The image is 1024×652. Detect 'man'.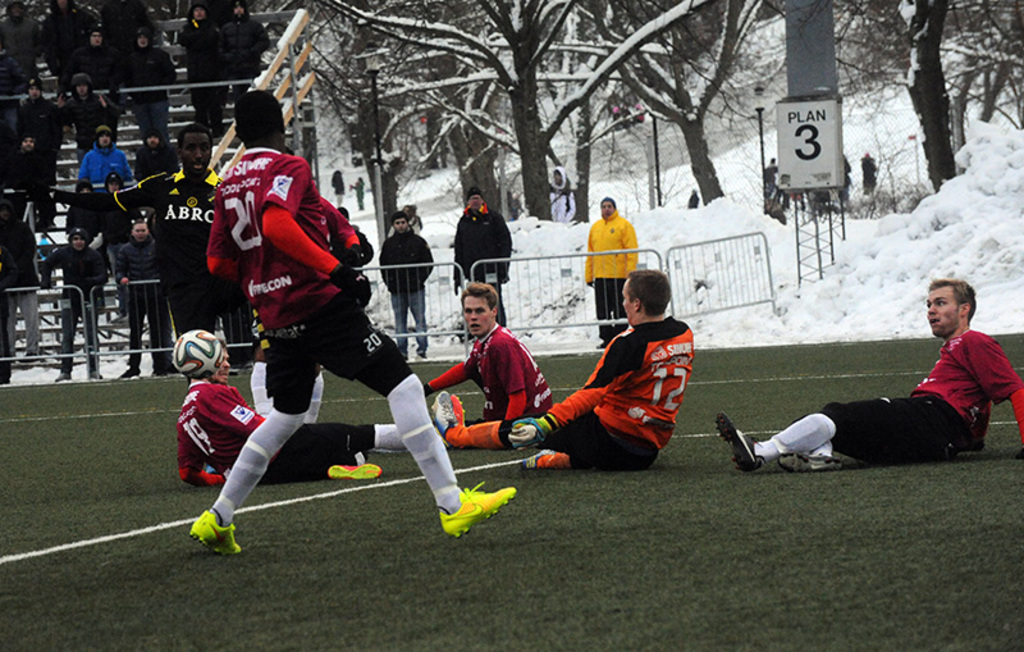
Detection: left=111, top=219, right=172, bottom=378.
